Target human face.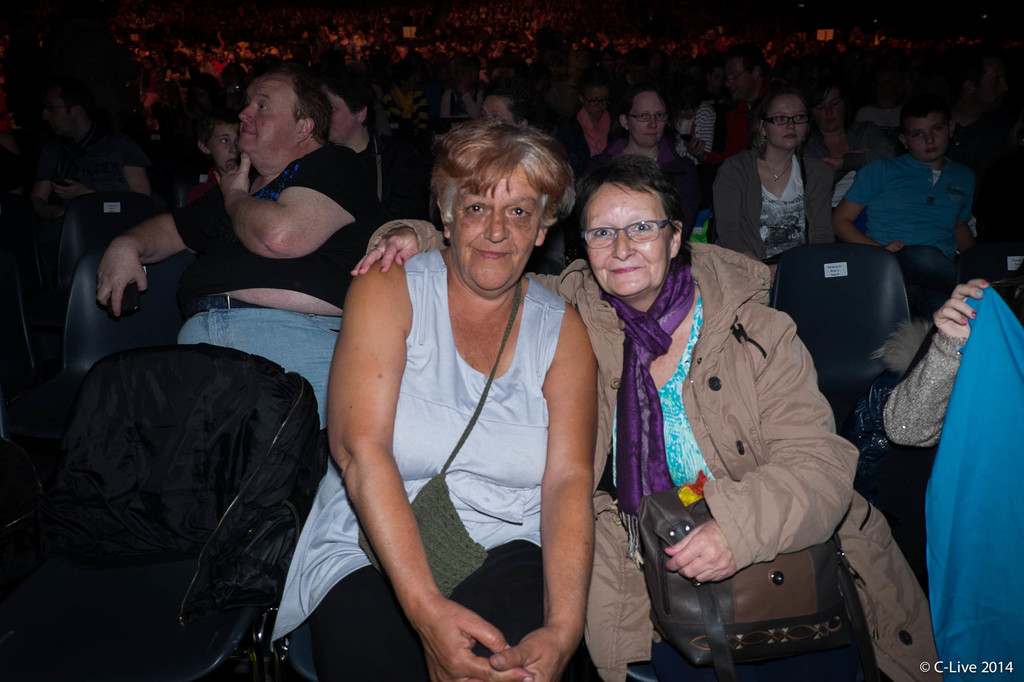
Target region: left=628, top=90, right=665, bottom=149.
